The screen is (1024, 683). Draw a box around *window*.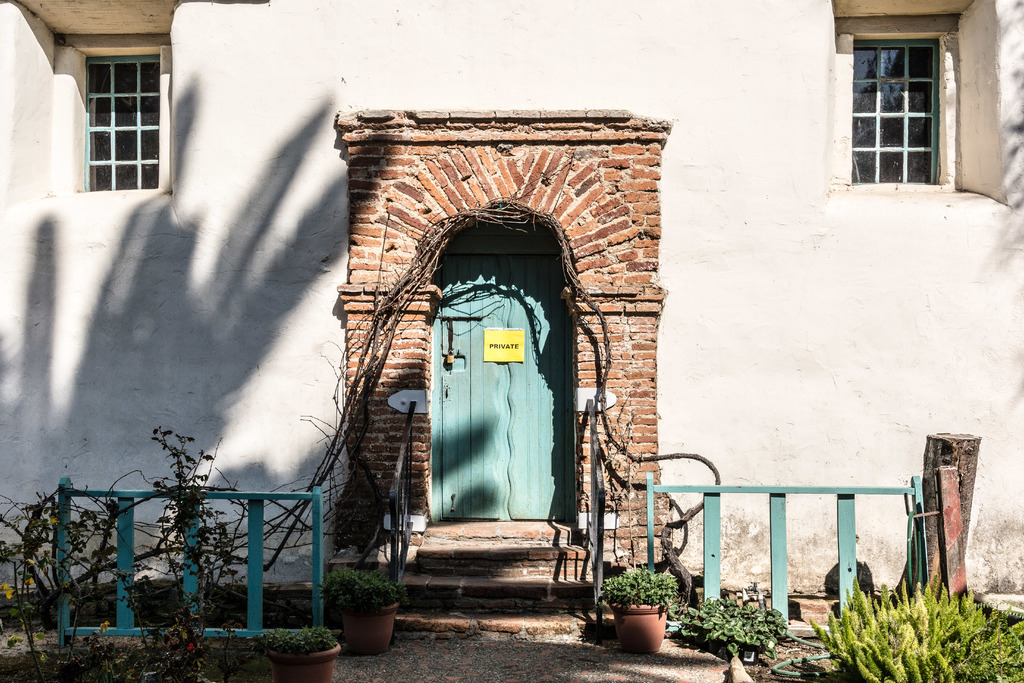
[left=860, top=44, right=938, bottom=177].
